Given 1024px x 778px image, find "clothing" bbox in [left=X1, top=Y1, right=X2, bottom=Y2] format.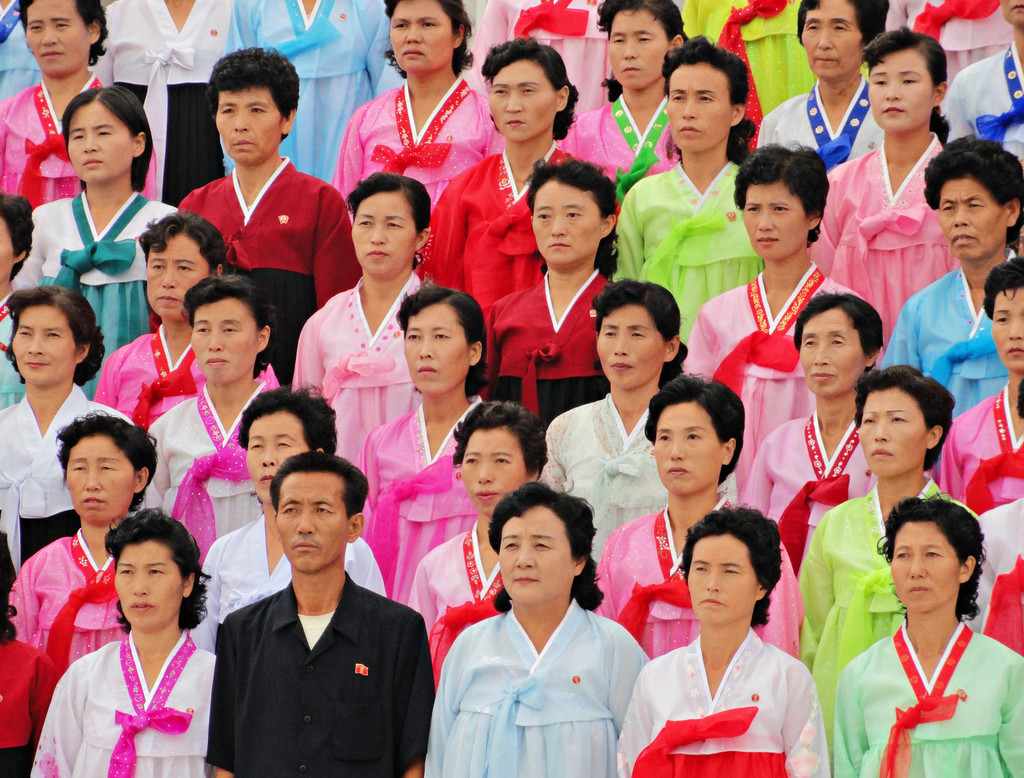
[left=884, top=0, right=1014, bottom=81].
